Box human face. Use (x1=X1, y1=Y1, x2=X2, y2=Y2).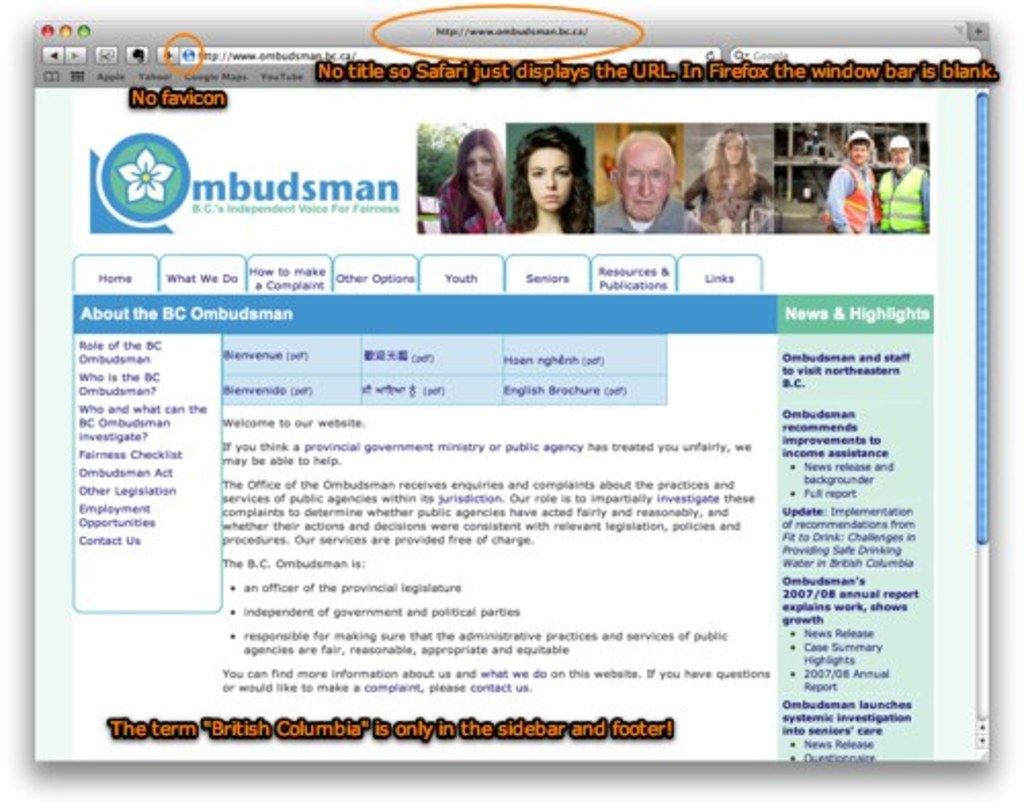
(x1=725, y1=139, x2=741, y2=160).
